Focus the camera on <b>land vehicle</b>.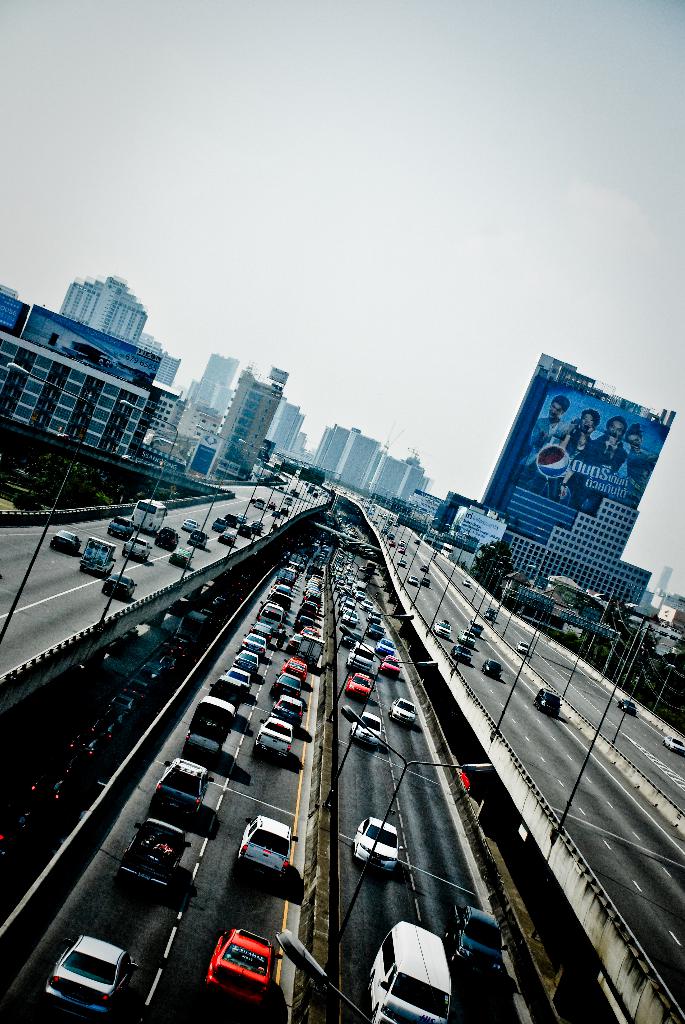
Focus region: region(408, 578, 413, 583).
